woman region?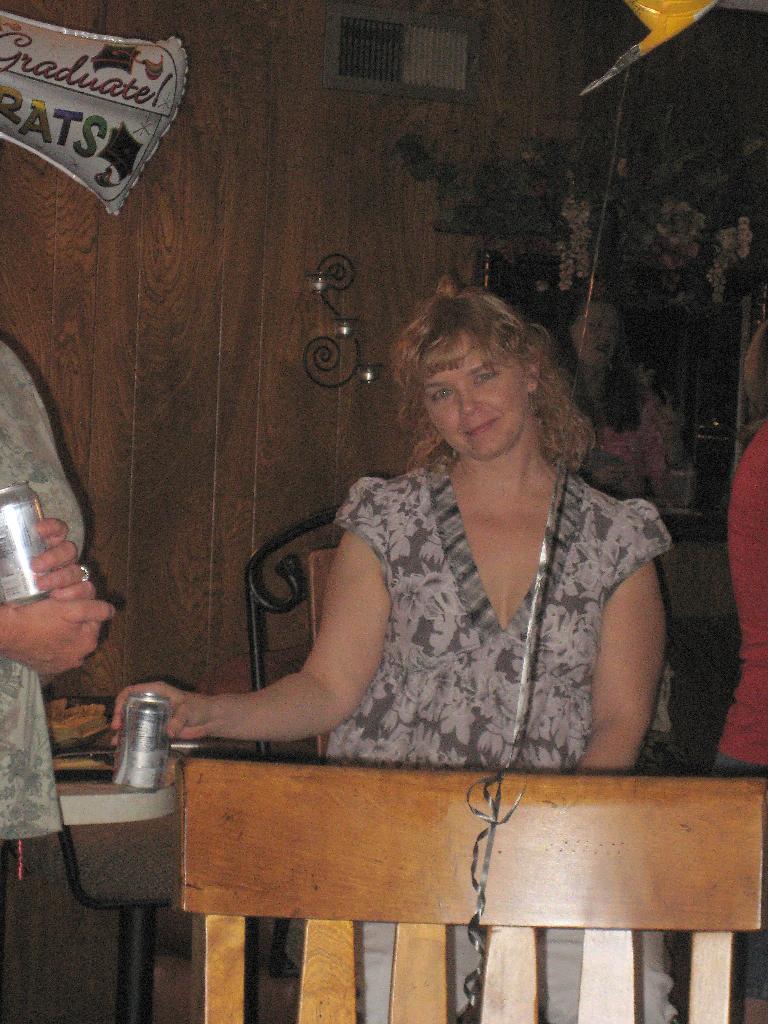
[548,290,669,512]
